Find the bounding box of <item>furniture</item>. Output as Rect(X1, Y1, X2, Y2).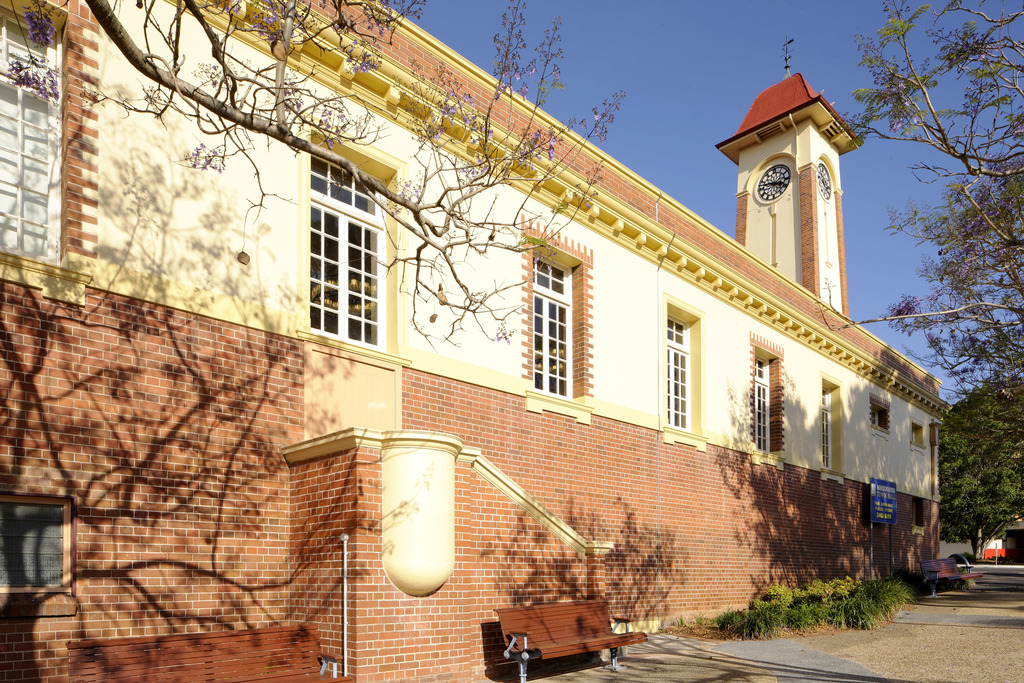
Rect(68, 626, 350, 682).
